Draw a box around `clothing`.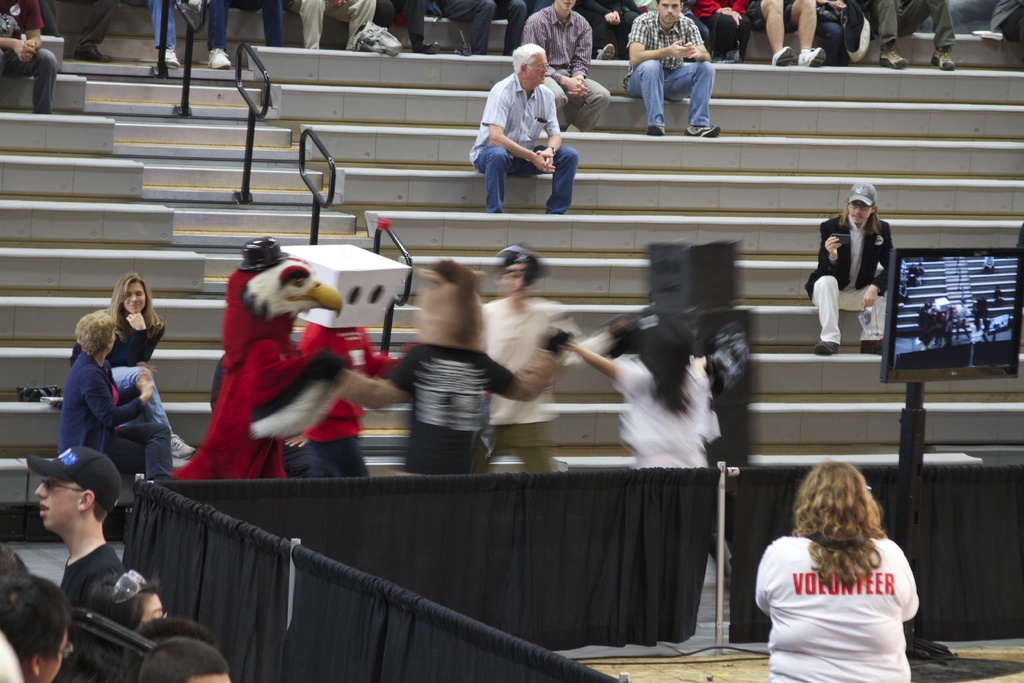
Rect(609, 352, 731, 477).
